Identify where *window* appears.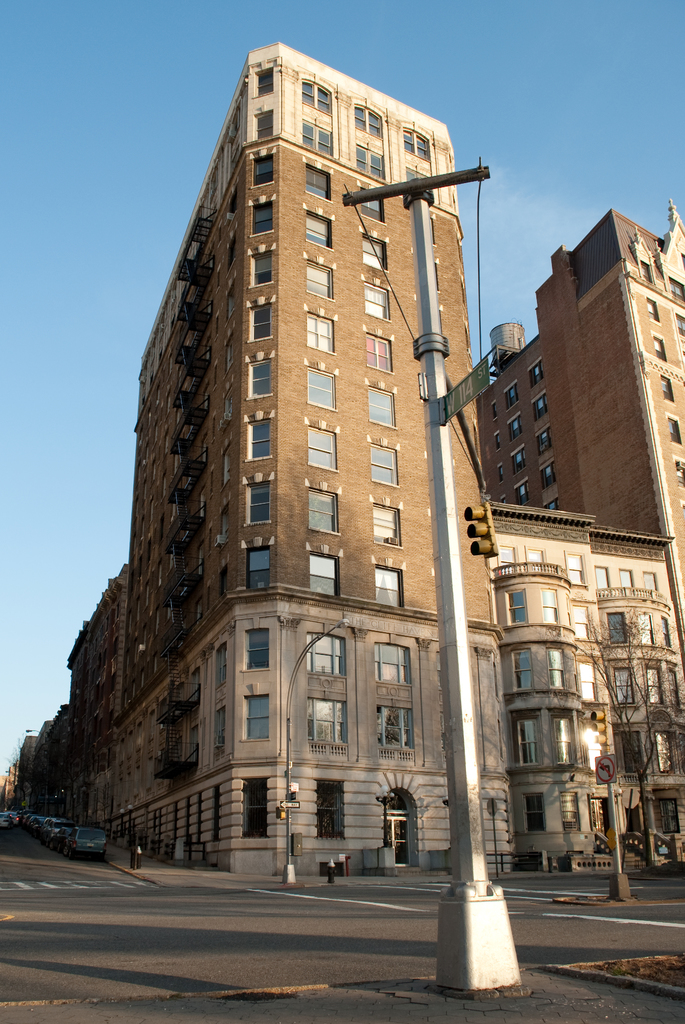
Appears at [314, 783, 345, 844].
